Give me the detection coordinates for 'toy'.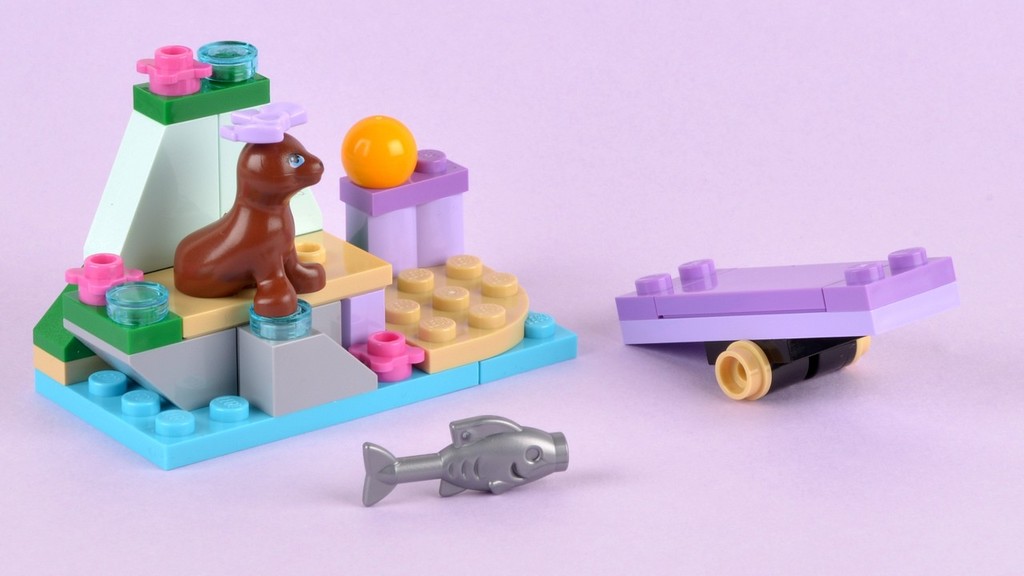
706/332/873/402.
